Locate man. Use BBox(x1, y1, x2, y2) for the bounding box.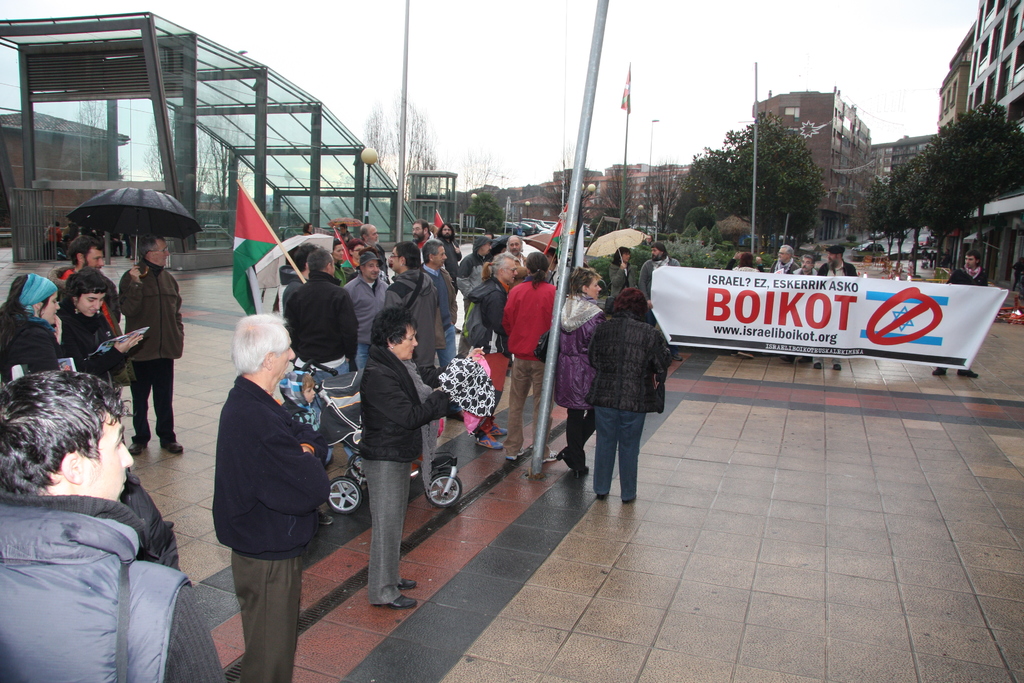
BBox(209, 309, 330, 680).
